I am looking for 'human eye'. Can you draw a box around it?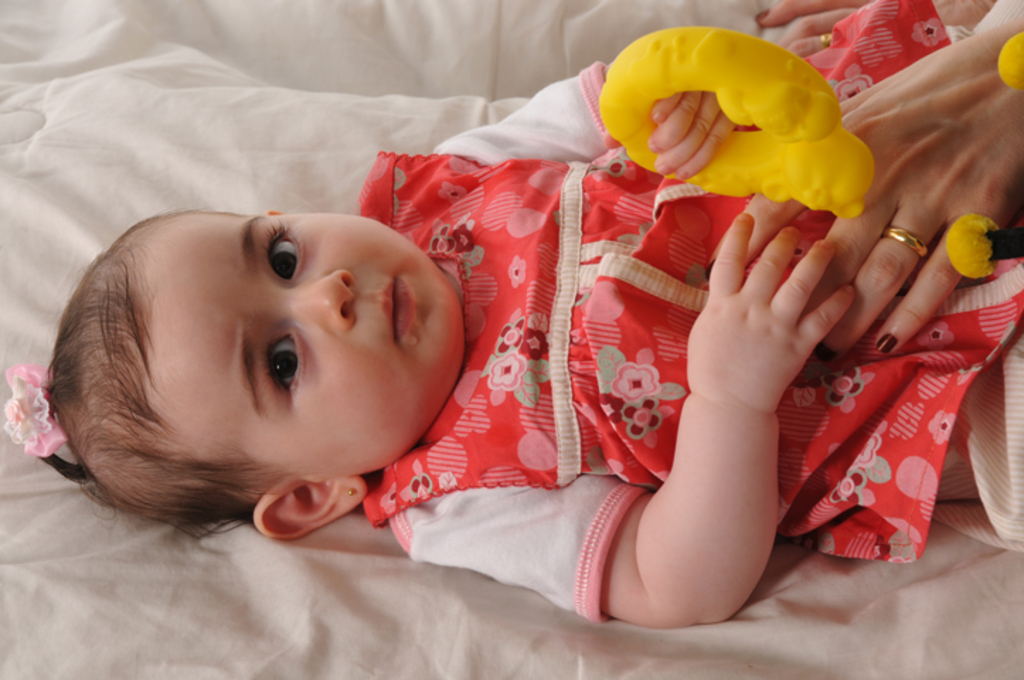
Sure, the bounding box is <bbox>258, 217, 306, 293</bbox>.
